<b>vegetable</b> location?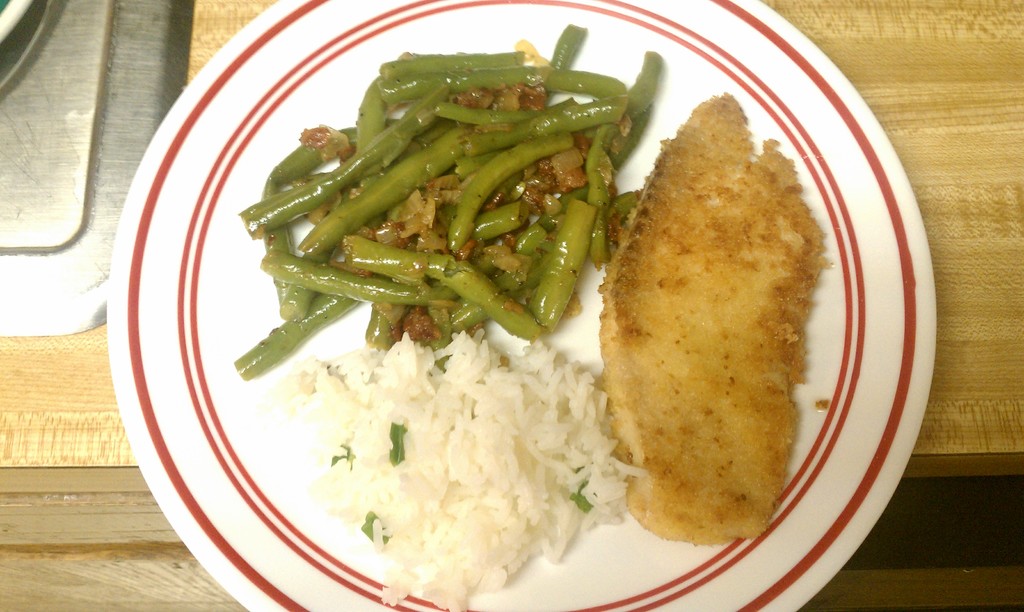
detection(358, 506, 390, 541)
